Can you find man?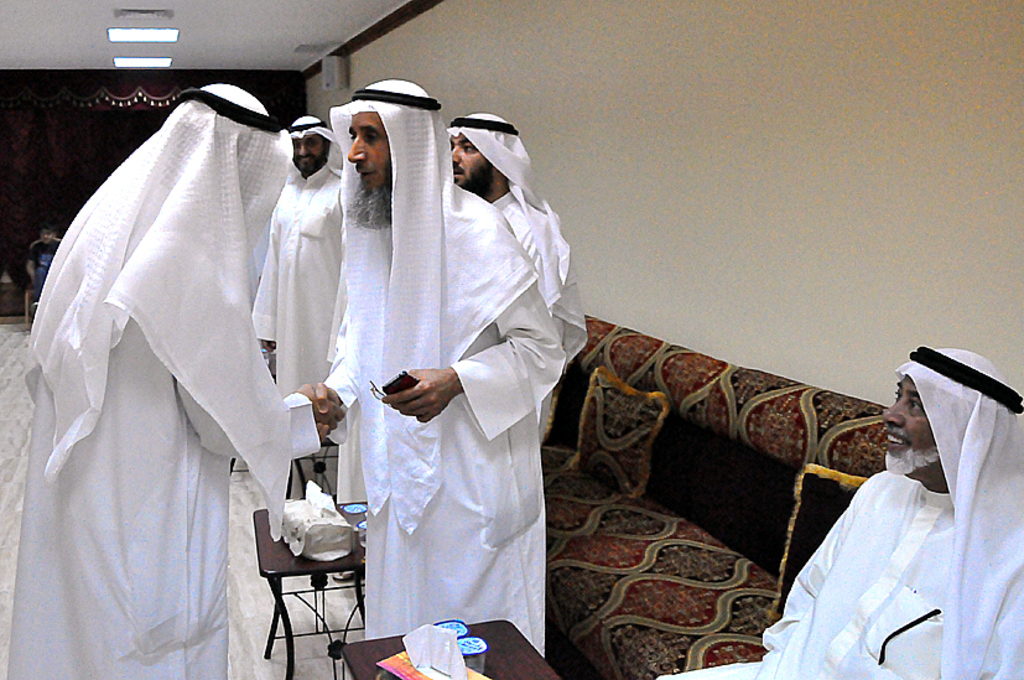
Yes, bounding box: 254,109,347,500.
